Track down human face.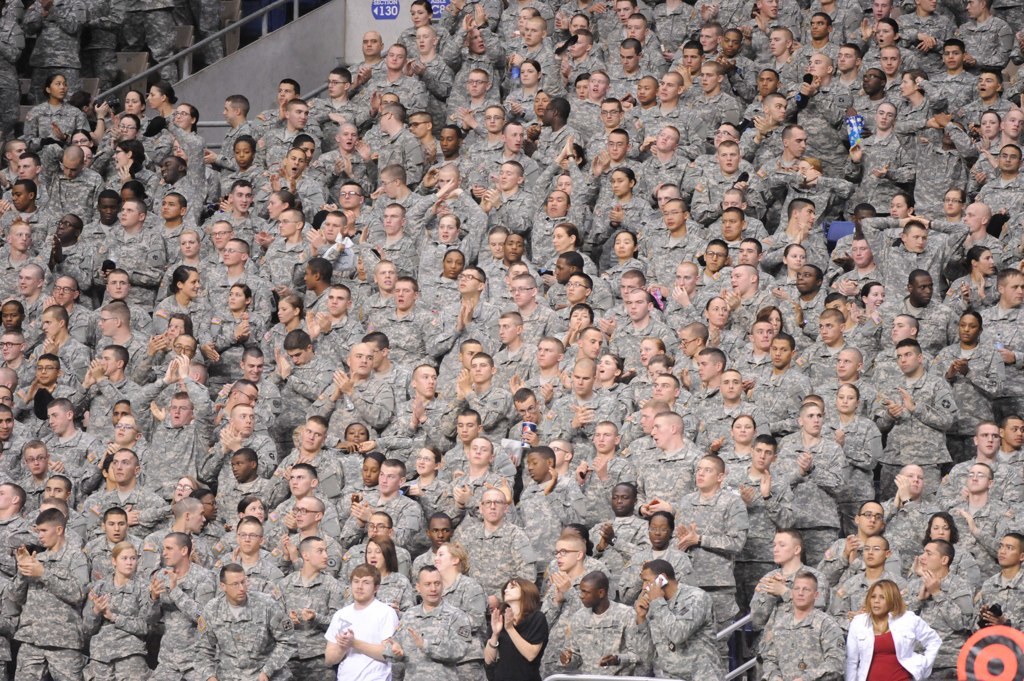
Tracked to crop(889, 311, 912, 343).
